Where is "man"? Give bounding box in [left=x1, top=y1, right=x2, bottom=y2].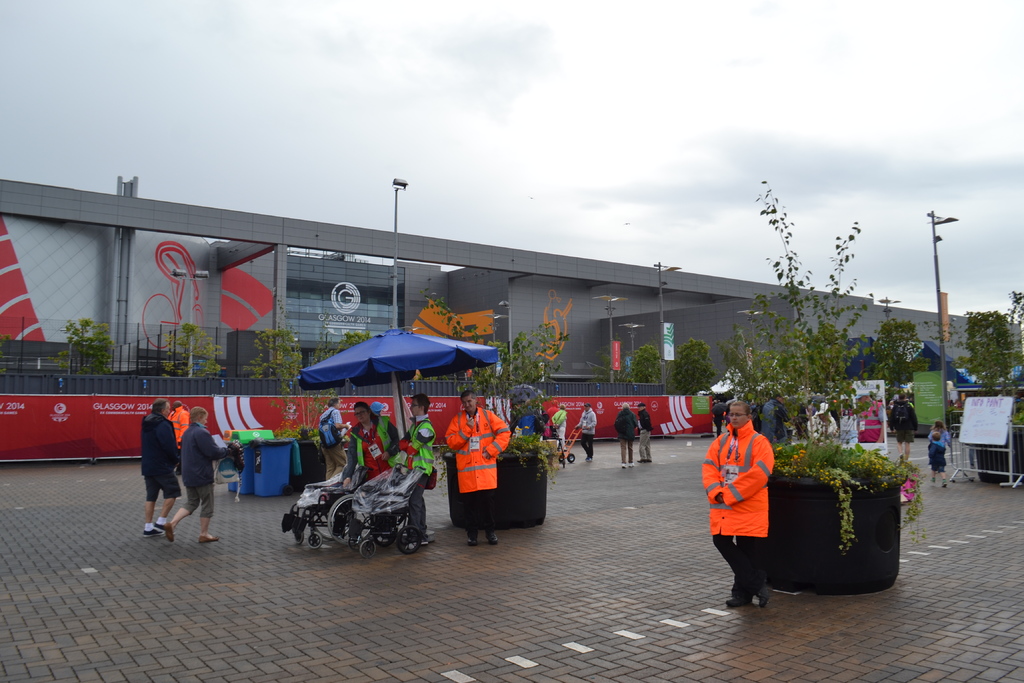
[left=442, top=393, right=509, bottom=548].
